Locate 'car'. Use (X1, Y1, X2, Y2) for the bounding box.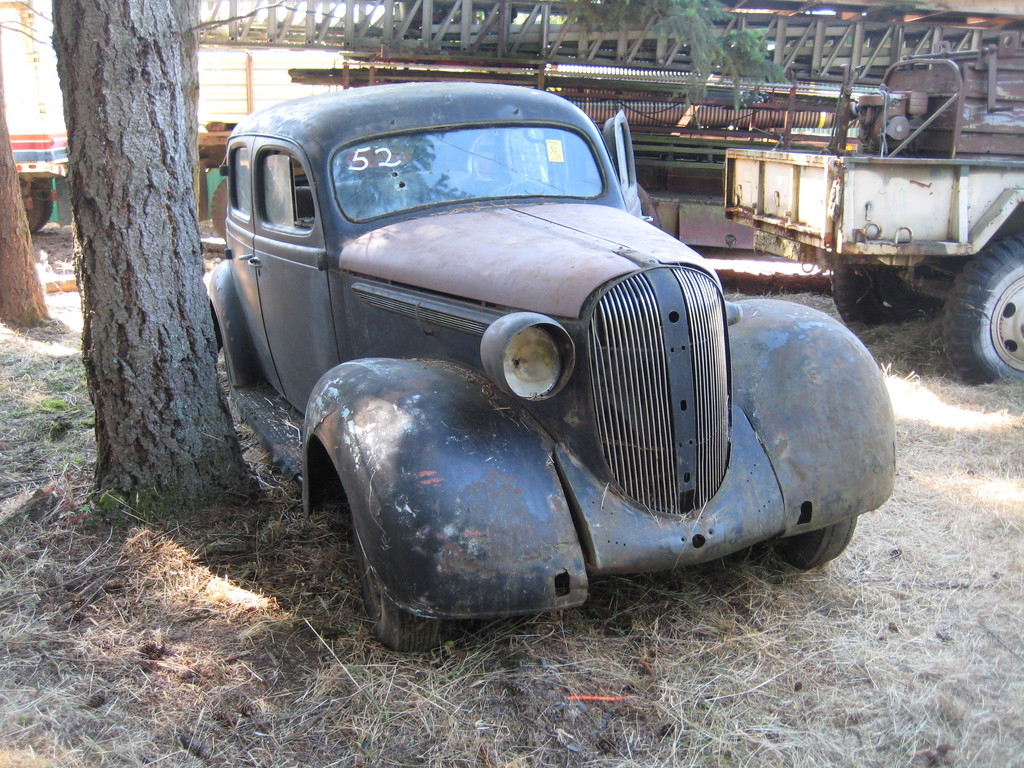
(193, 73, 904, 648).
